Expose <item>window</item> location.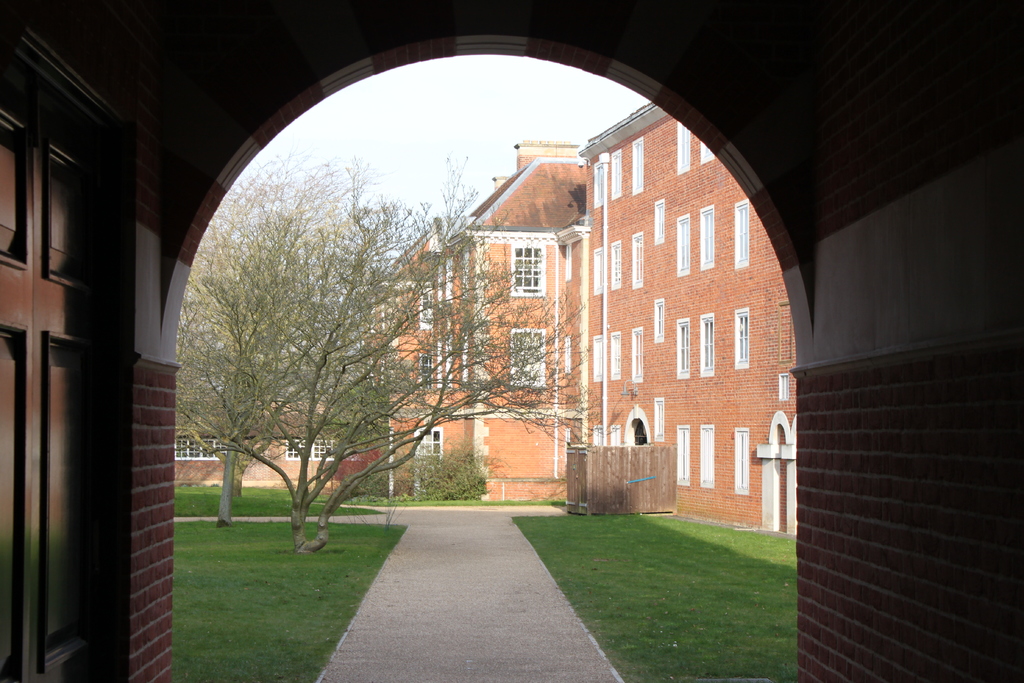
Exposed at bbox(506, 245, 544, 296).
